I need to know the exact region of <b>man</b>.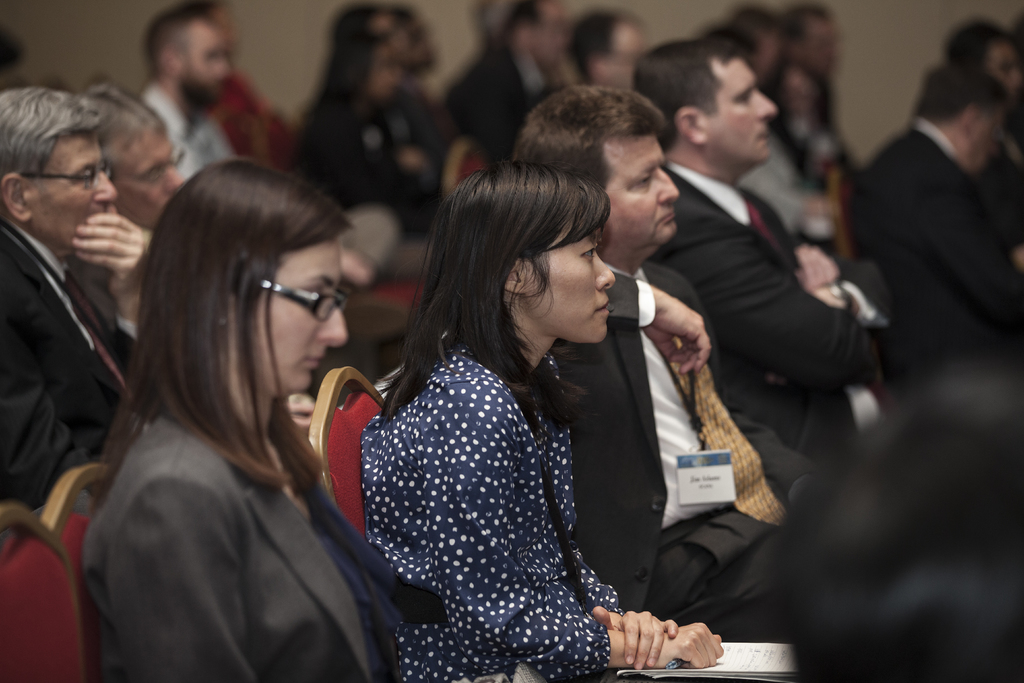
Region: 847:54:1023:354.
